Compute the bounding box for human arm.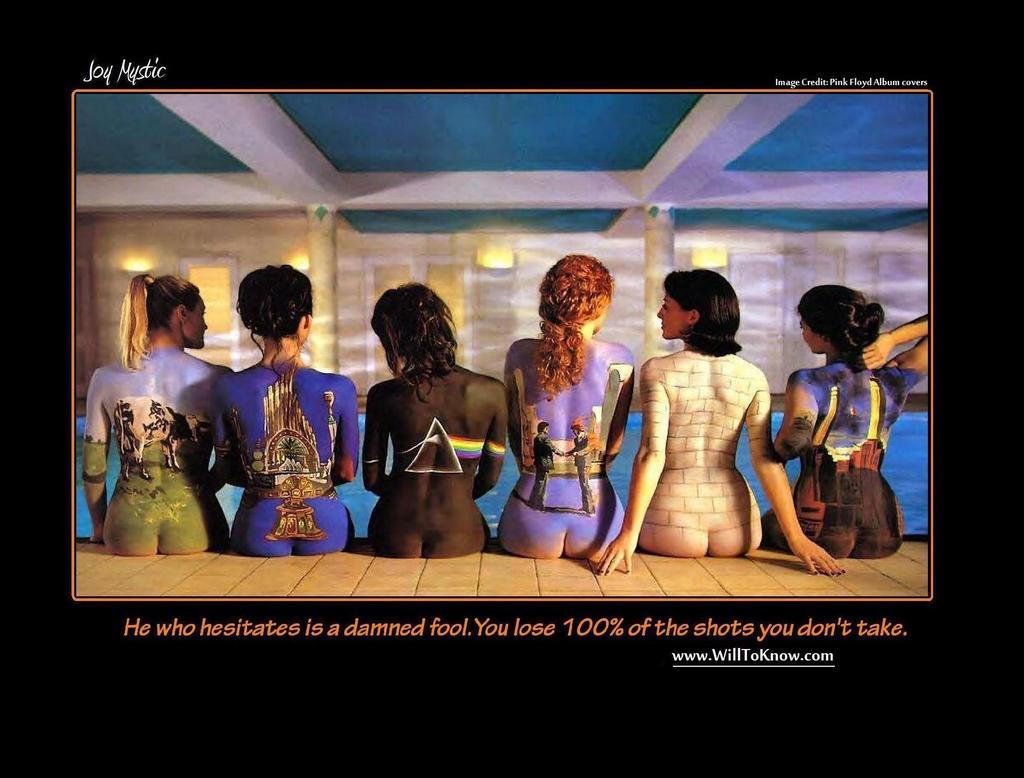
rect(321, 372, 367, 505).
